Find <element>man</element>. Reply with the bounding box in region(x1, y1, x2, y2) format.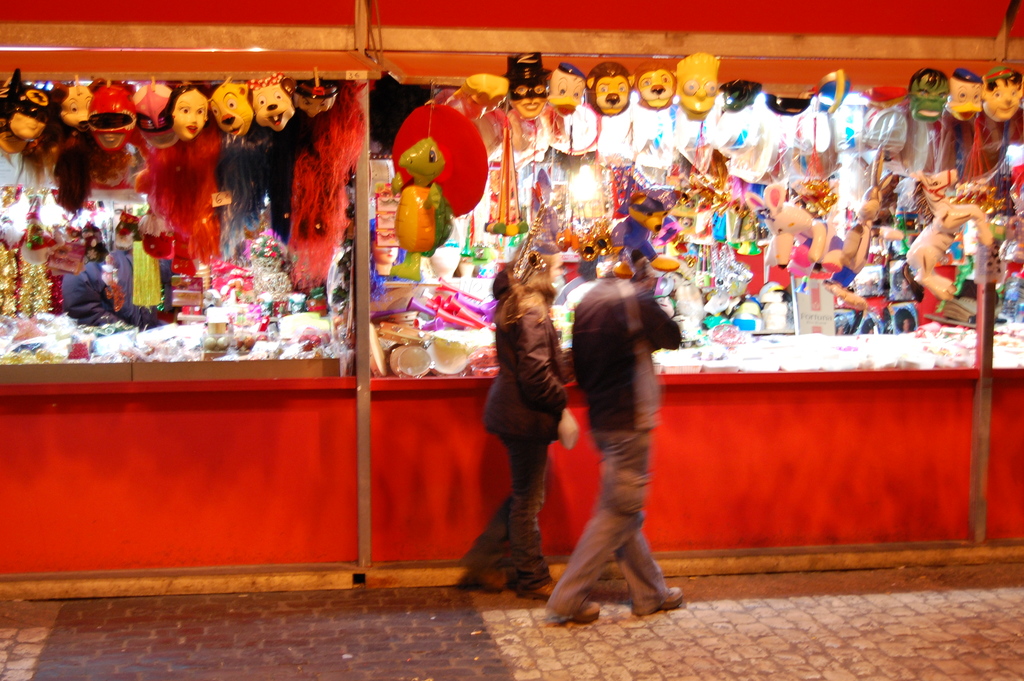
region(3, 70, 53, 140).
